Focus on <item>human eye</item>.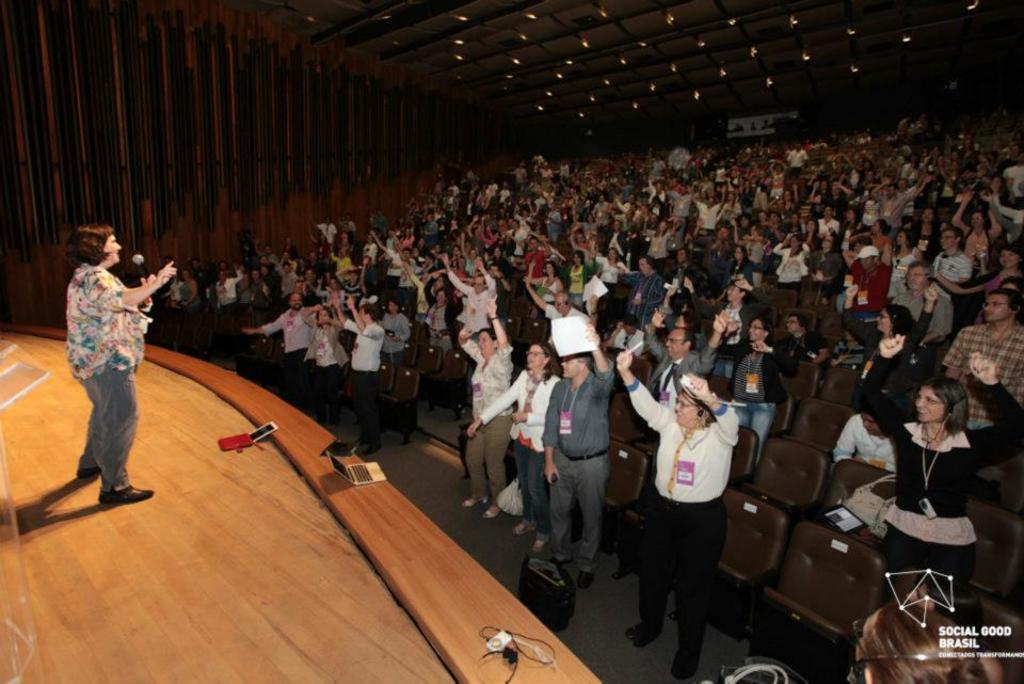
Focused at 924:394:934:407.
